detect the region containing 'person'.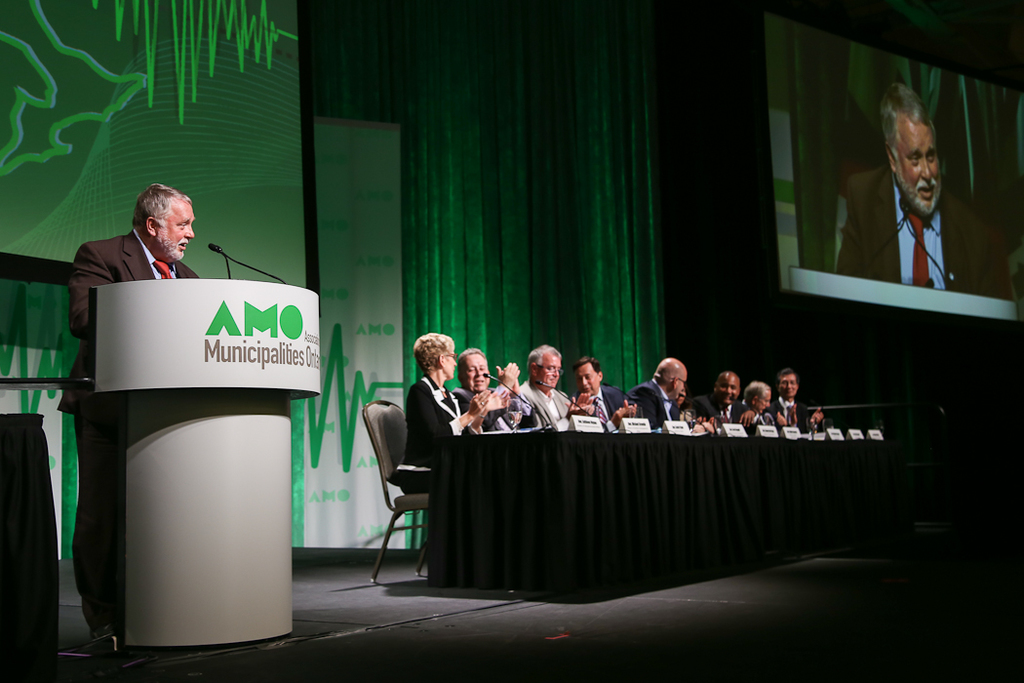
bbox(636, 355, 707, 441).
